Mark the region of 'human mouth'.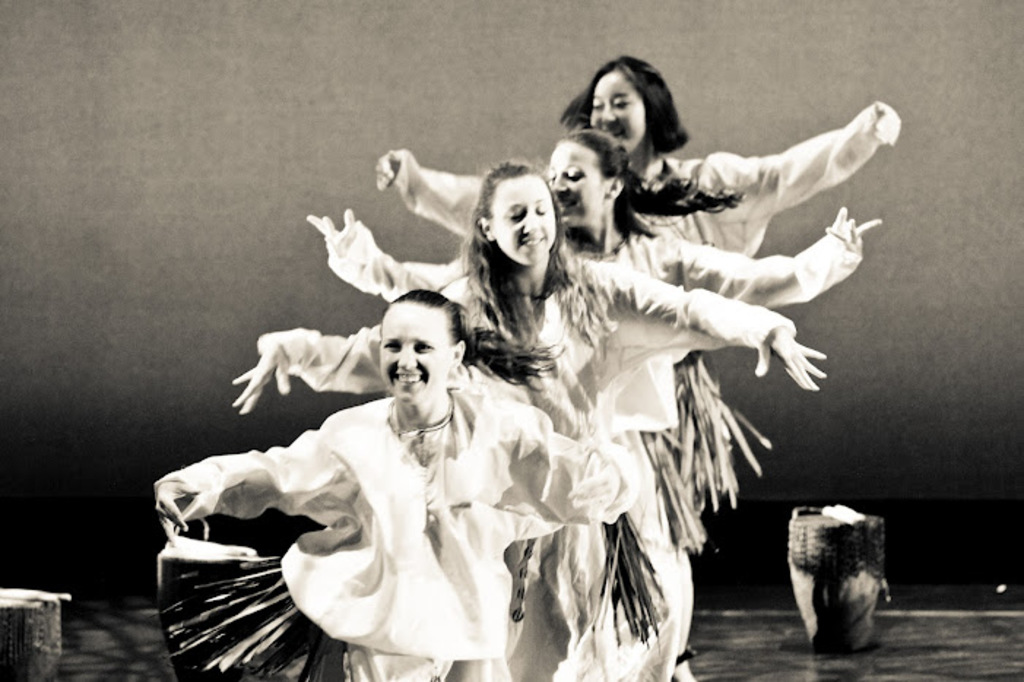
Region: pyautogui.locateOnScreen(523, 234, 543, 244).
